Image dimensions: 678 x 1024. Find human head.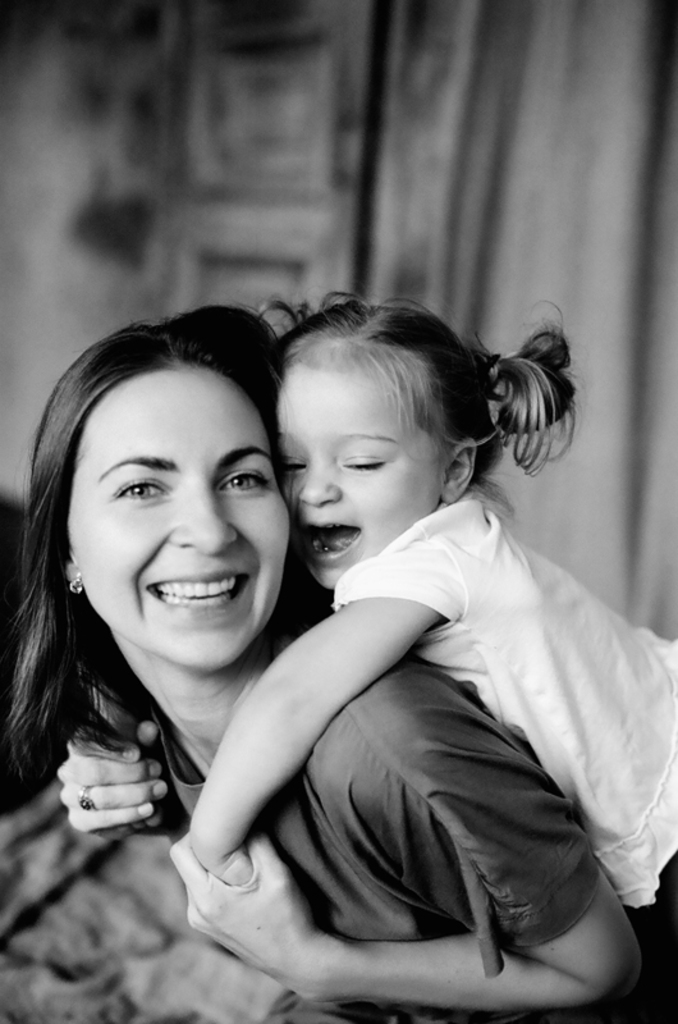
region(275, 301, 495, 591).
